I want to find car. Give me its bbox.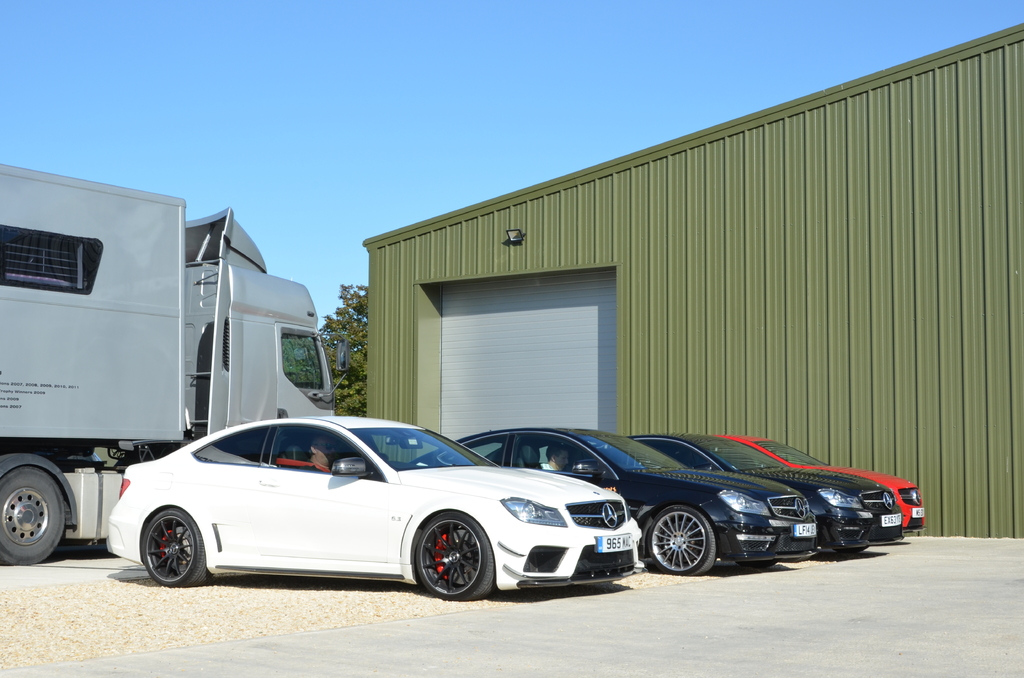
x1=106, y1=421, x2=642, y2=604.
